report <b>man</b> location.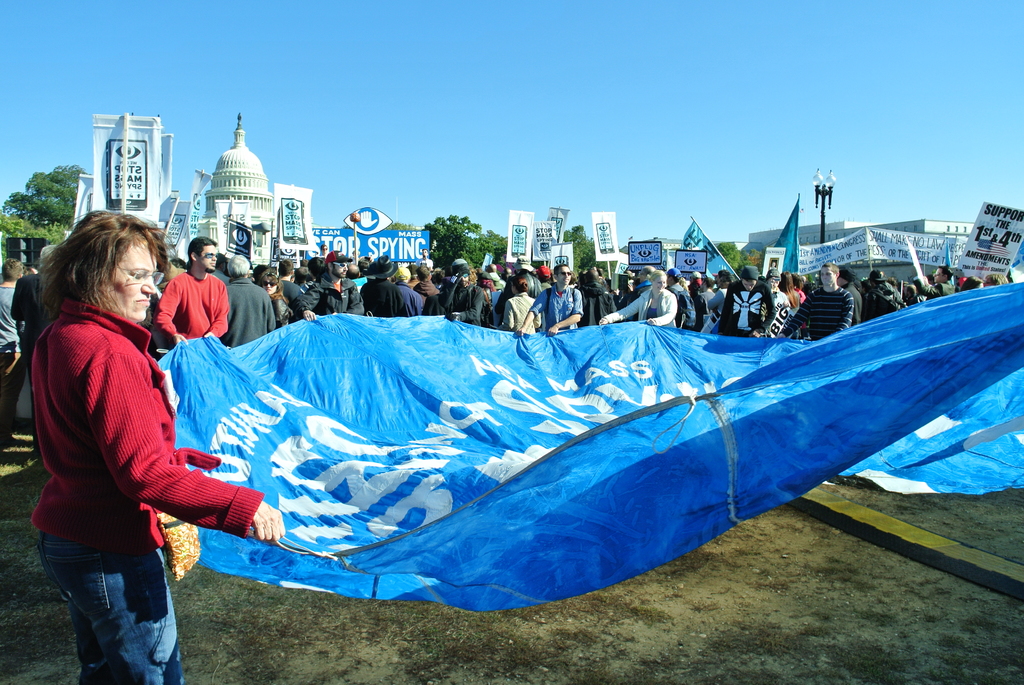
Report: (left=536, top=262, right=553, bottom=295).
